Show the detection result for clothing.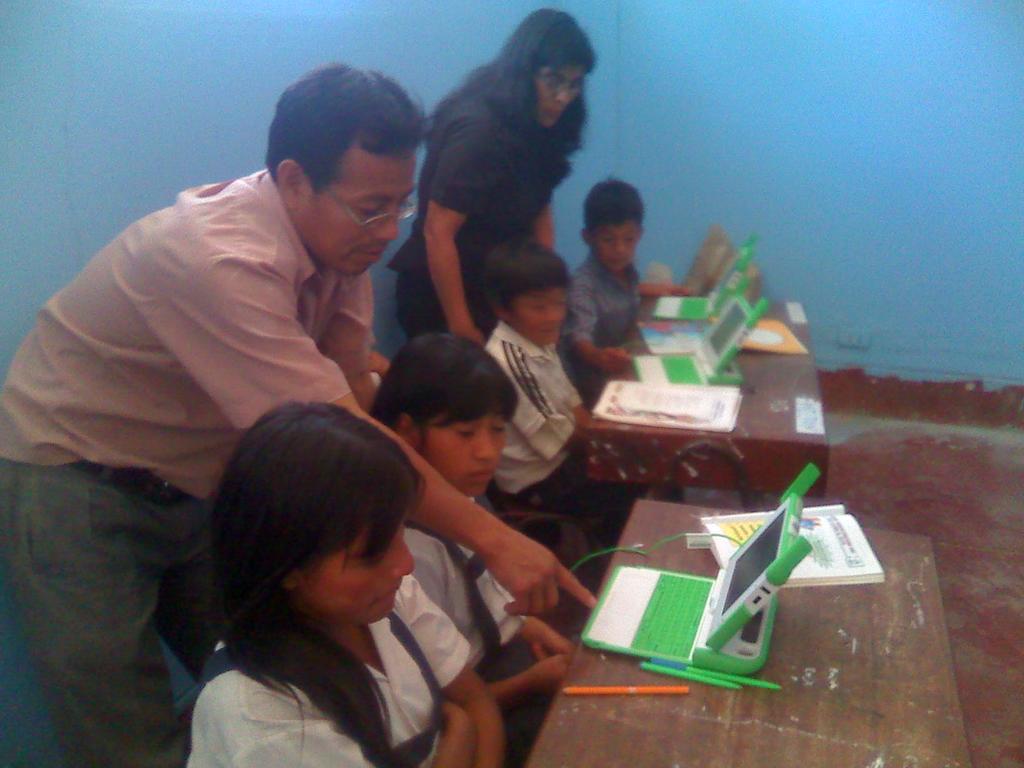
bbox(182, 575, 477, 767).
